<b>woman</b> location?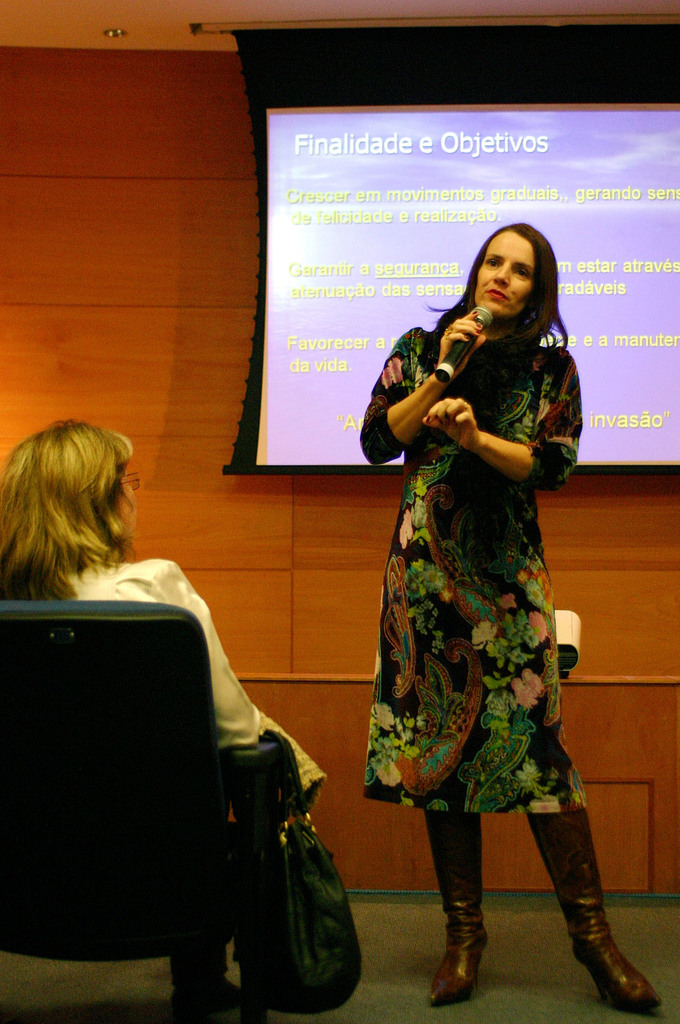
{"left": 0, "top": 419, "right": 327, "bottom": 1018}
